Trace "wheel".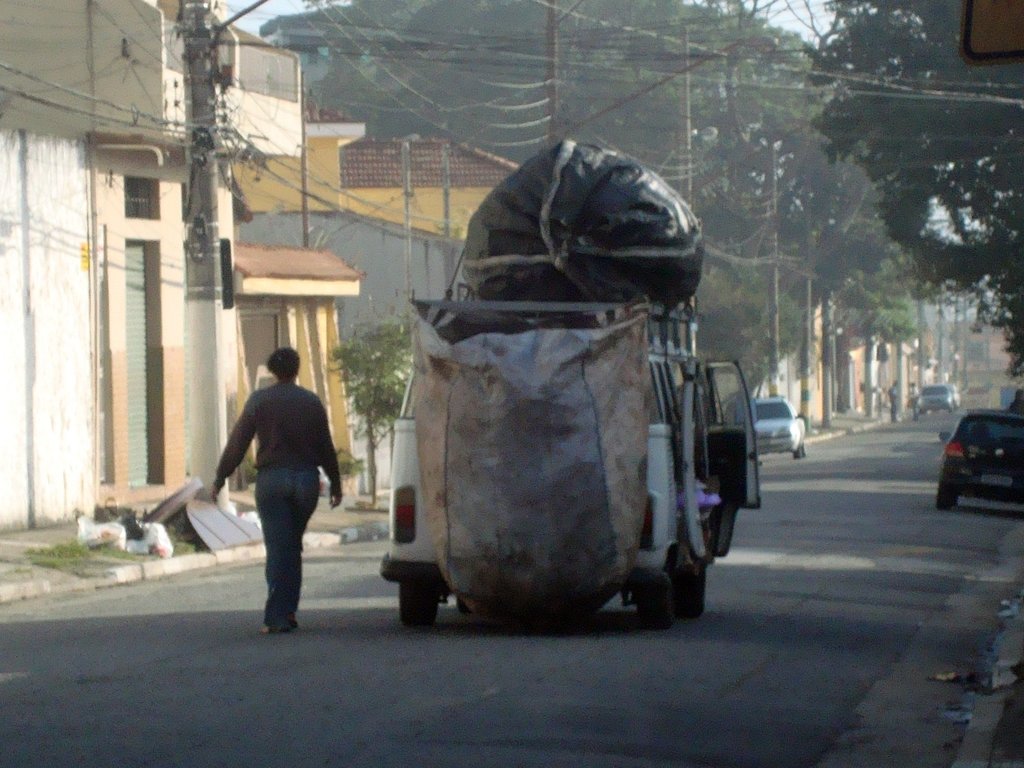
Traced to 938:481:953:505.
